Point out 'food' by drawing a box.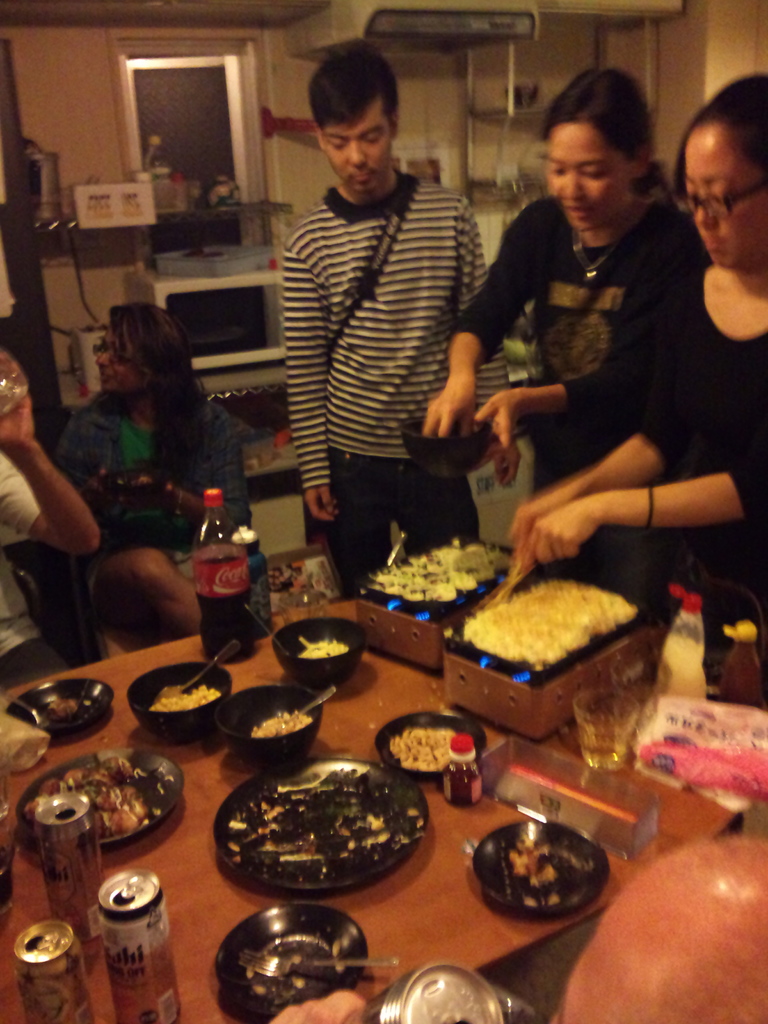
bbox=[243, 694, 315, 738].
